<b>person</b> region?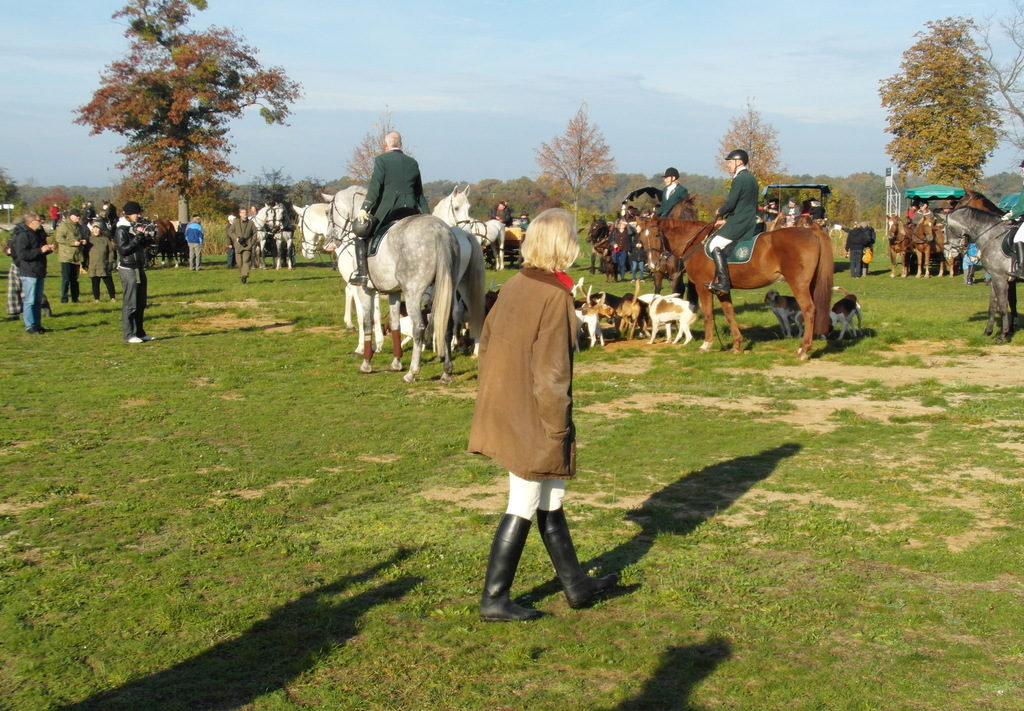
(486,200,514,229)
